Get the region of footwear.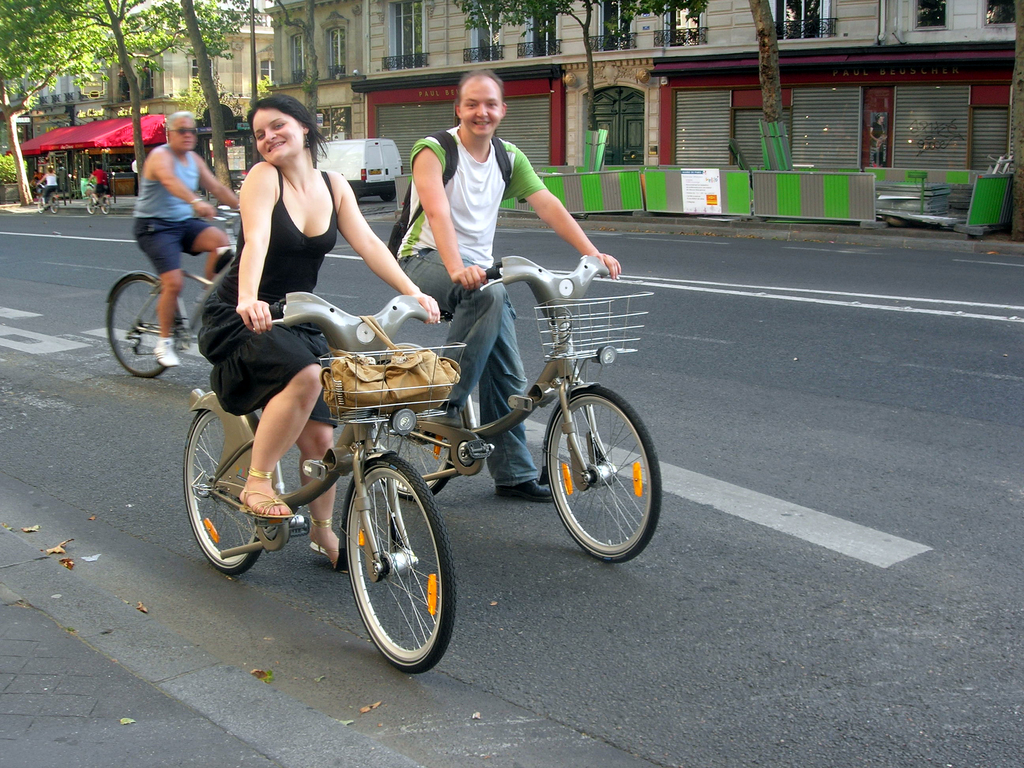
x1=494 y1=472 x2=563 y2=507.
